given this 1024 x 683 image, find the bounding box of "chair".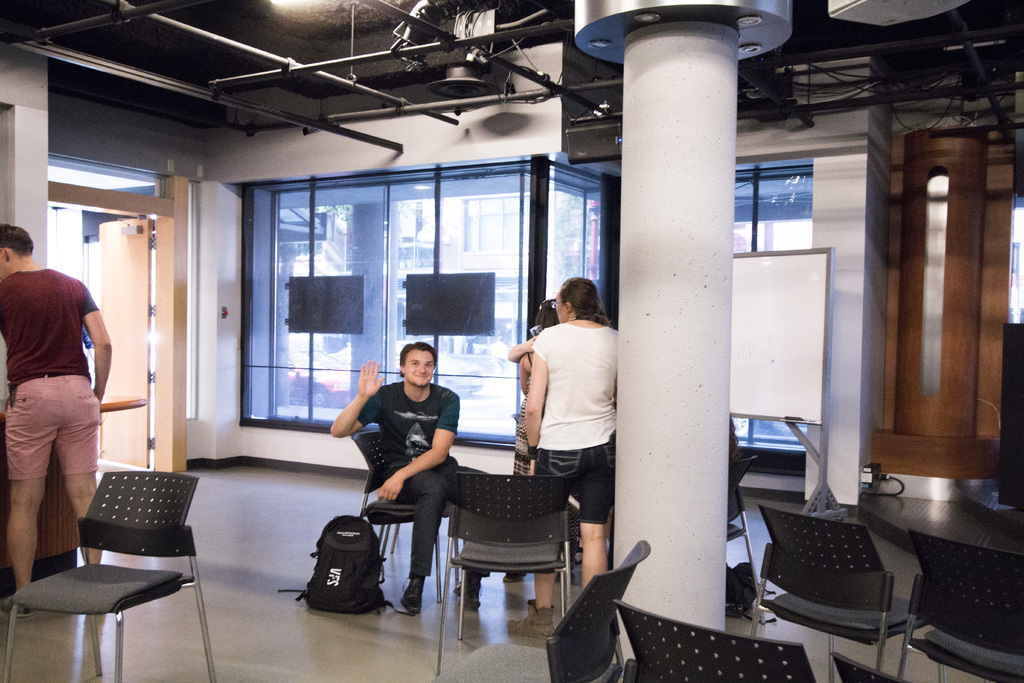
pyautogui.locateOnScreen(610, 598, 817, 682).
